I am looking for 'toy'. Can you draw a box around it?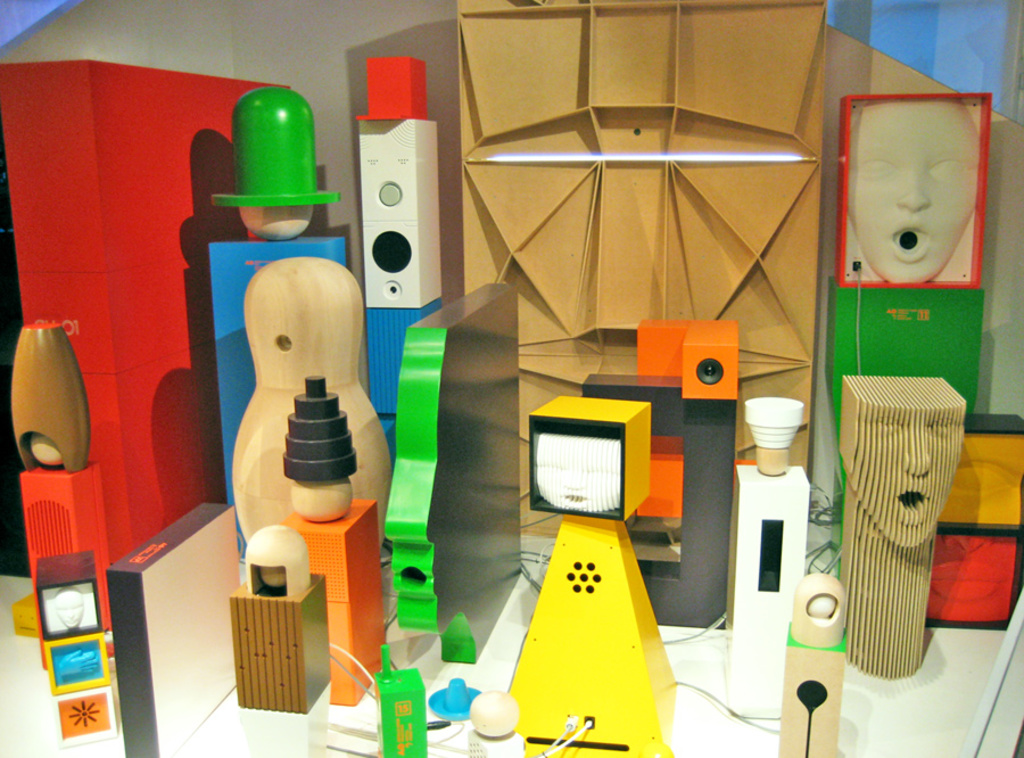
Sure, the bounding box is left=366, top=53, right=433, bottom=425.
